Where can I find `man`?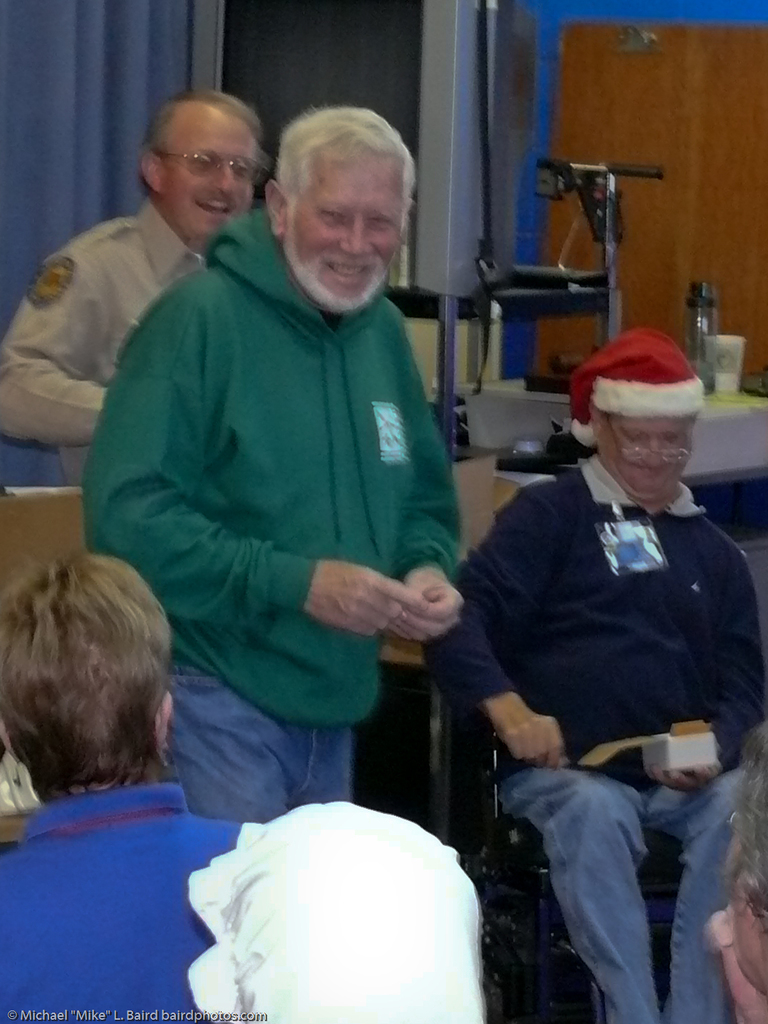
You can find it at {"x1": 0, "y1": 82, "x2": 256, "y2": 477}.
